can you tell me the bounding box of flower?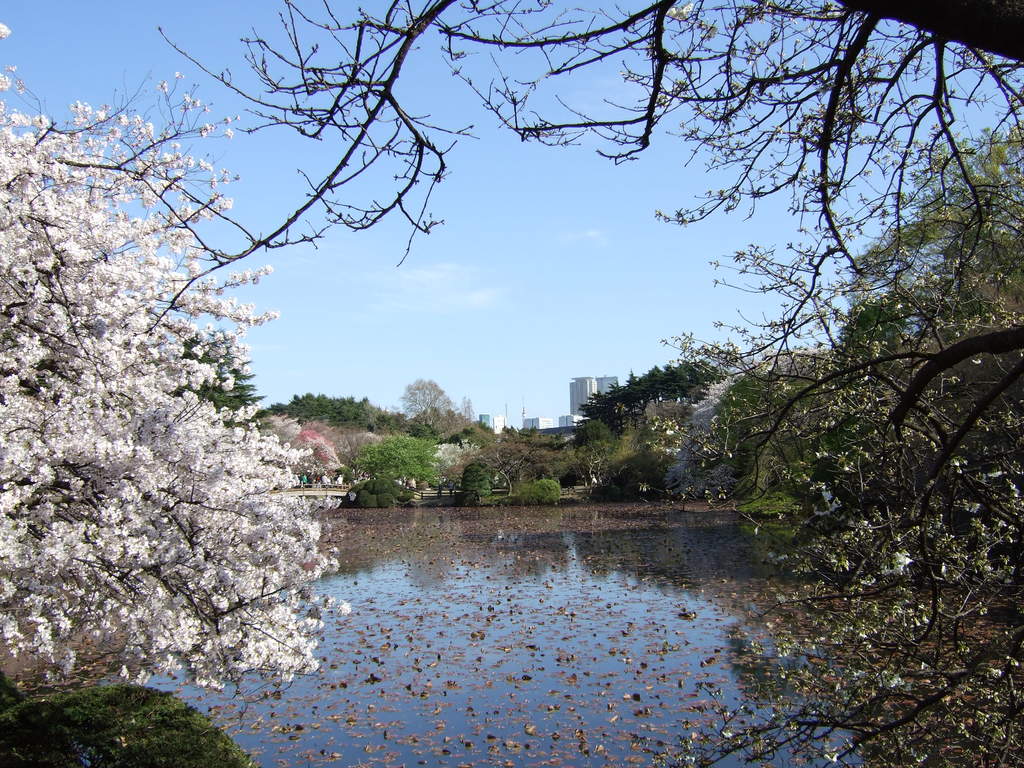
x1=0 y1=19 x2=12 y2=41.
